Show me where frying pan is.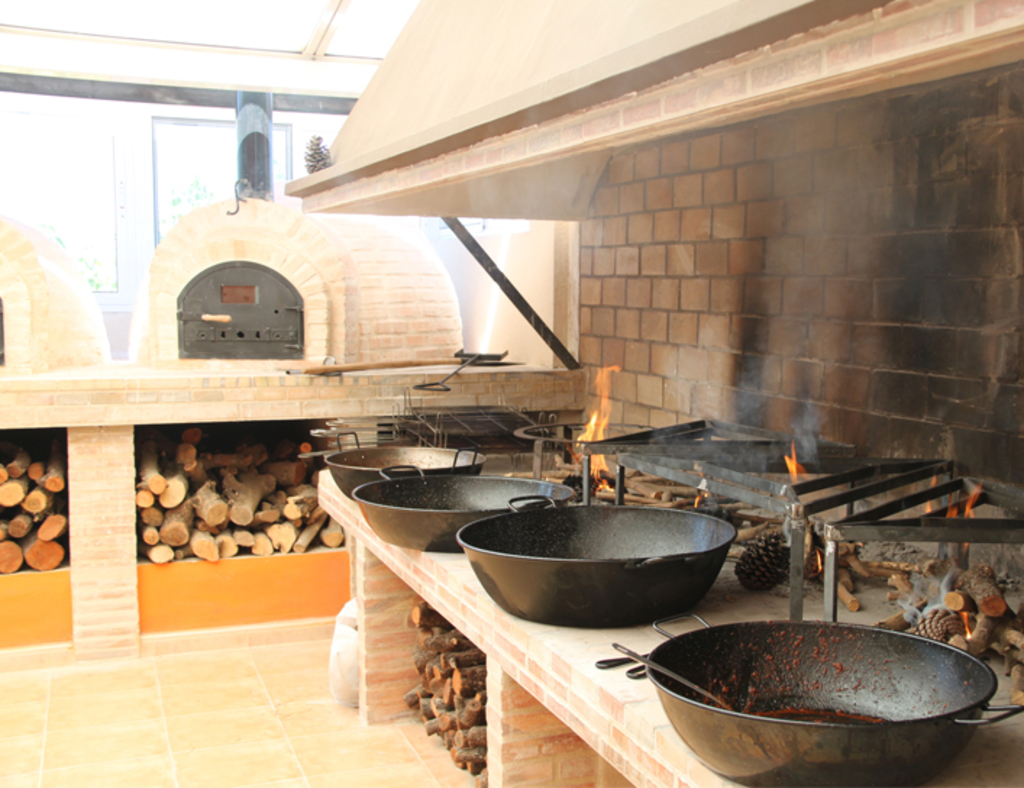
frying pan is at <box>324,435,488,504</box>.
